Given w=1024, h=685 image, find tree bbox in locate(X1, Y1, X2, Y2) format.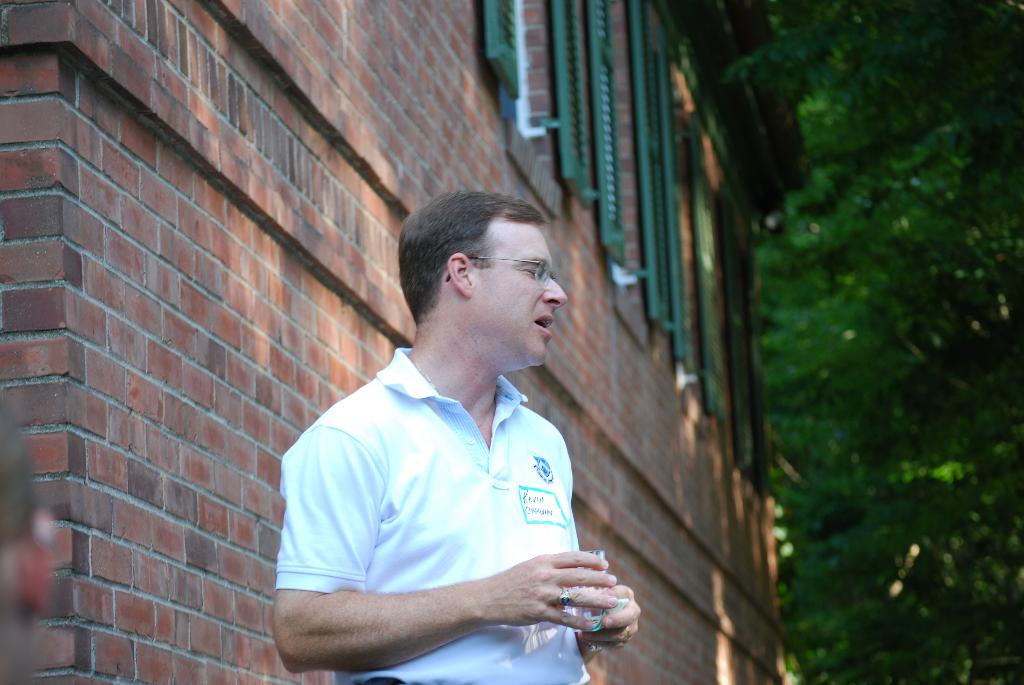
locate(722, 0, 1017, 684).
